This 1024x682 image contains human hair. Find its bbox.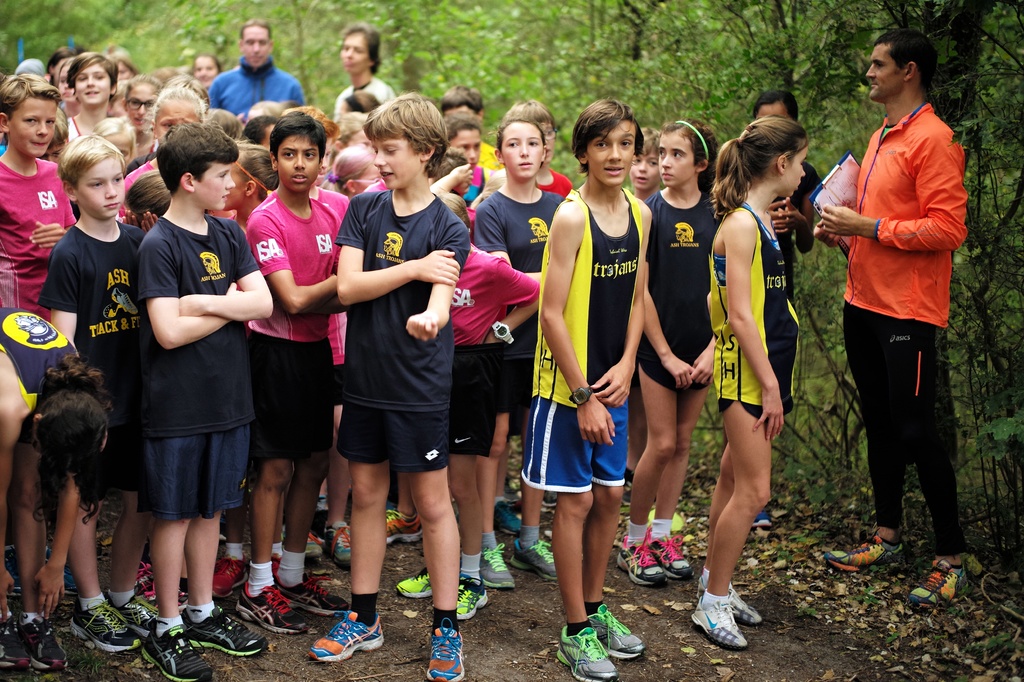
330:144:369:194.
